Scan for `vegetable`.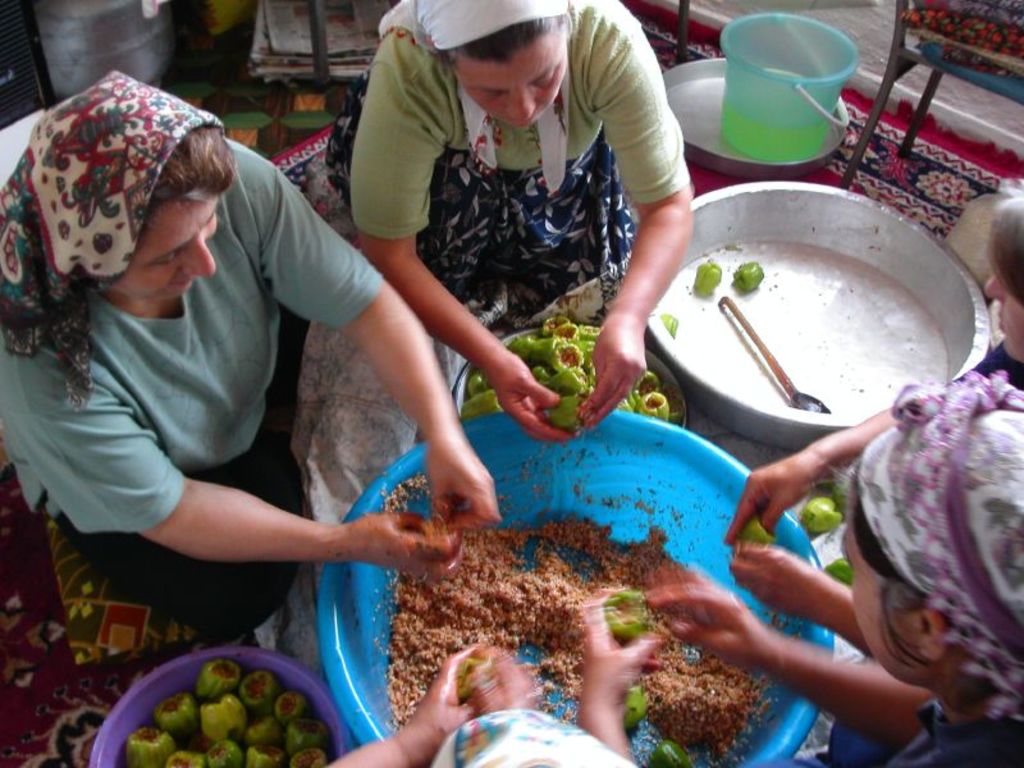
Scan result: box(801, 506, 844, 527).
